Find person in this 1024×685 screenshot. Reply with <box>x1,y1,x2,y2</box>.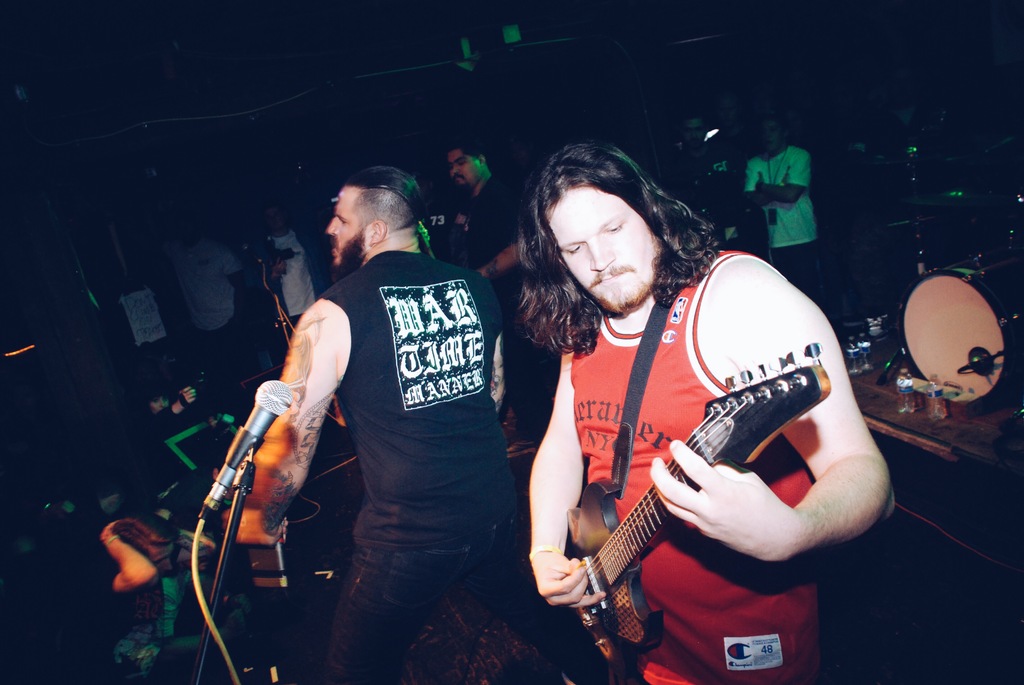
<box>207,168,578,684</box>.
